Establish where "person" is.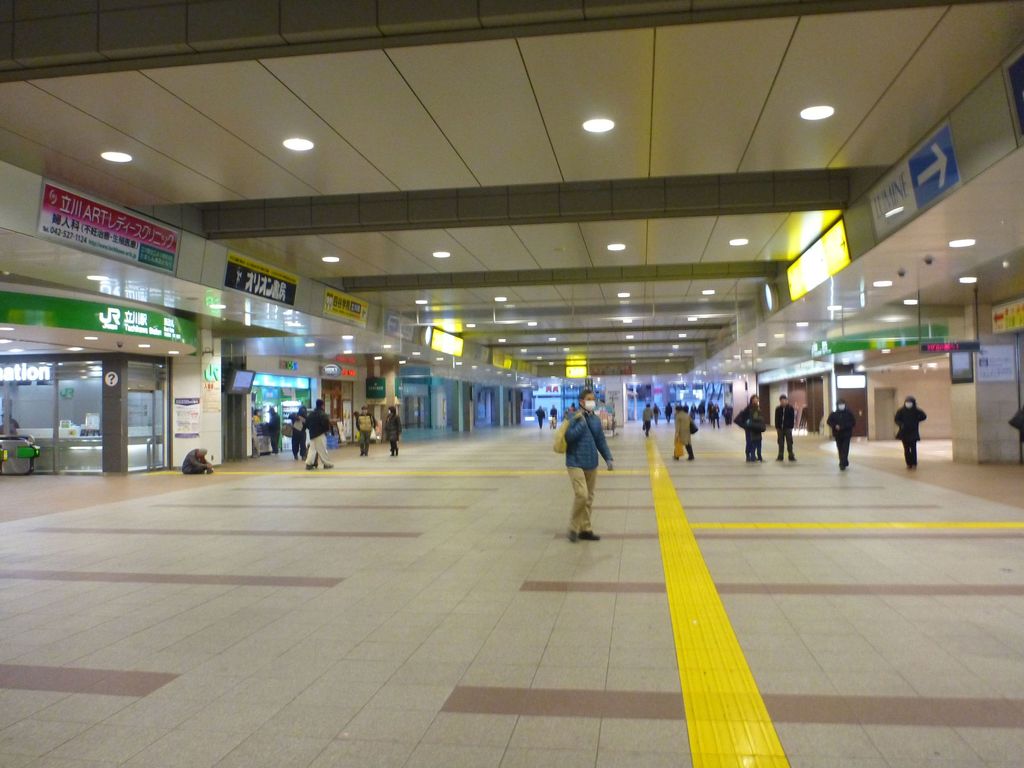
Established at box=[381, 404, 408, 456].
